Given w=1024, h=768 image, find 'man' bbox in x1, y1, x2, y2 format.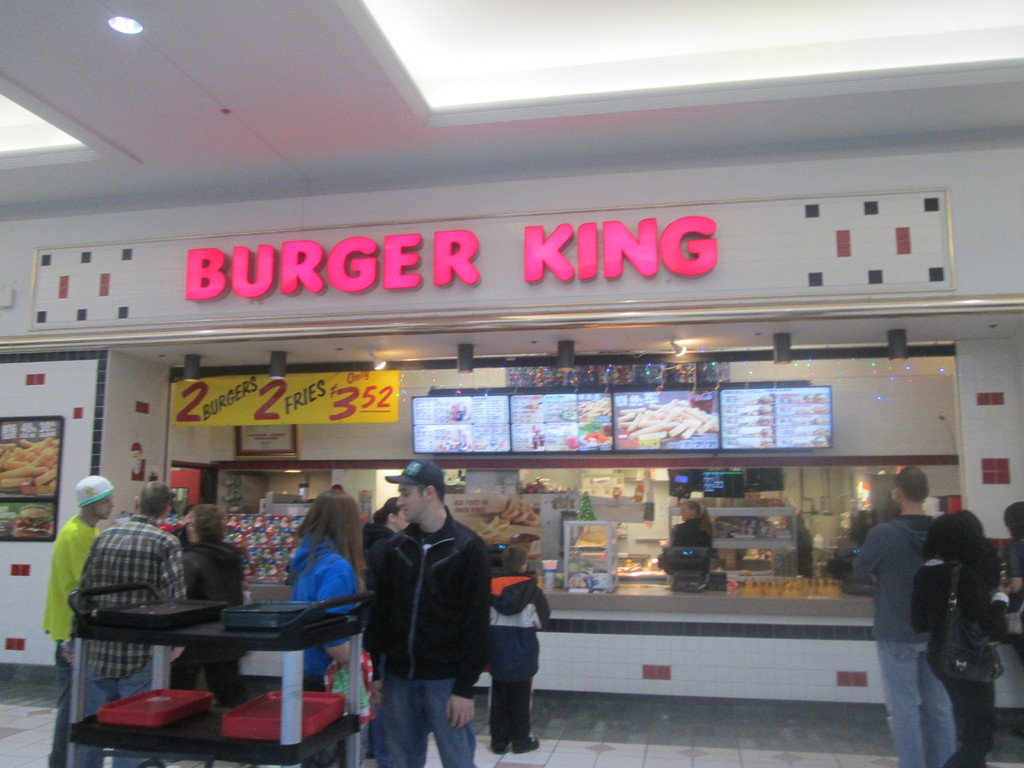
357, 452, 497, 767.
